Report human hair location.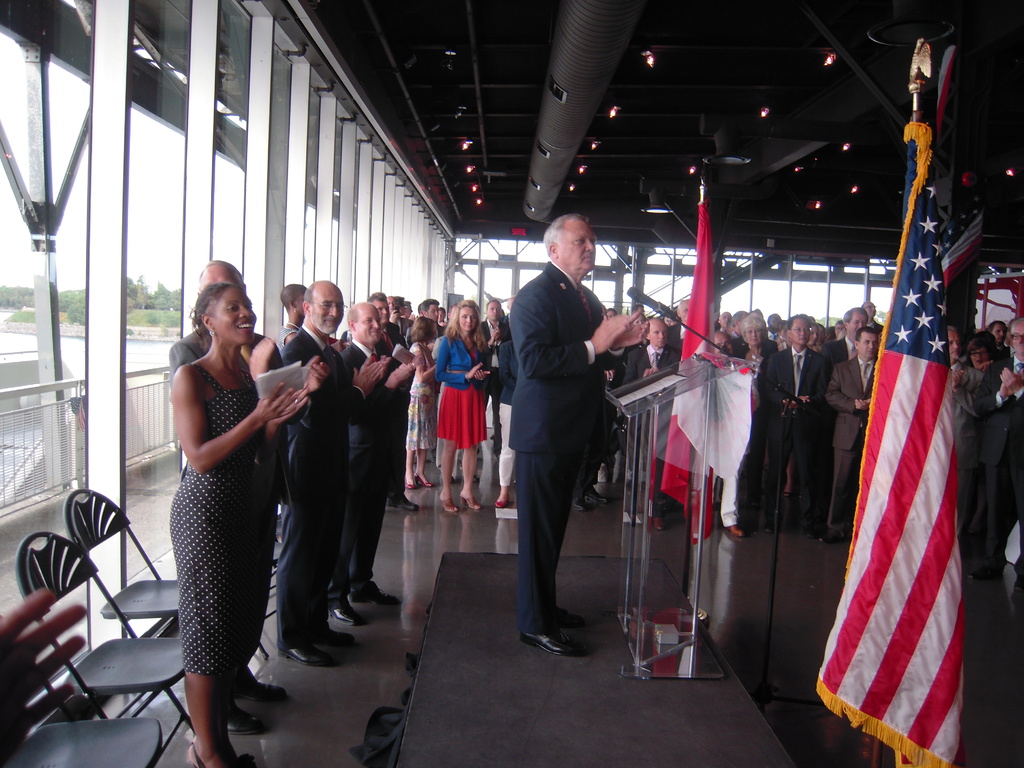
Report: bbox(787, 314, 803, 330).
